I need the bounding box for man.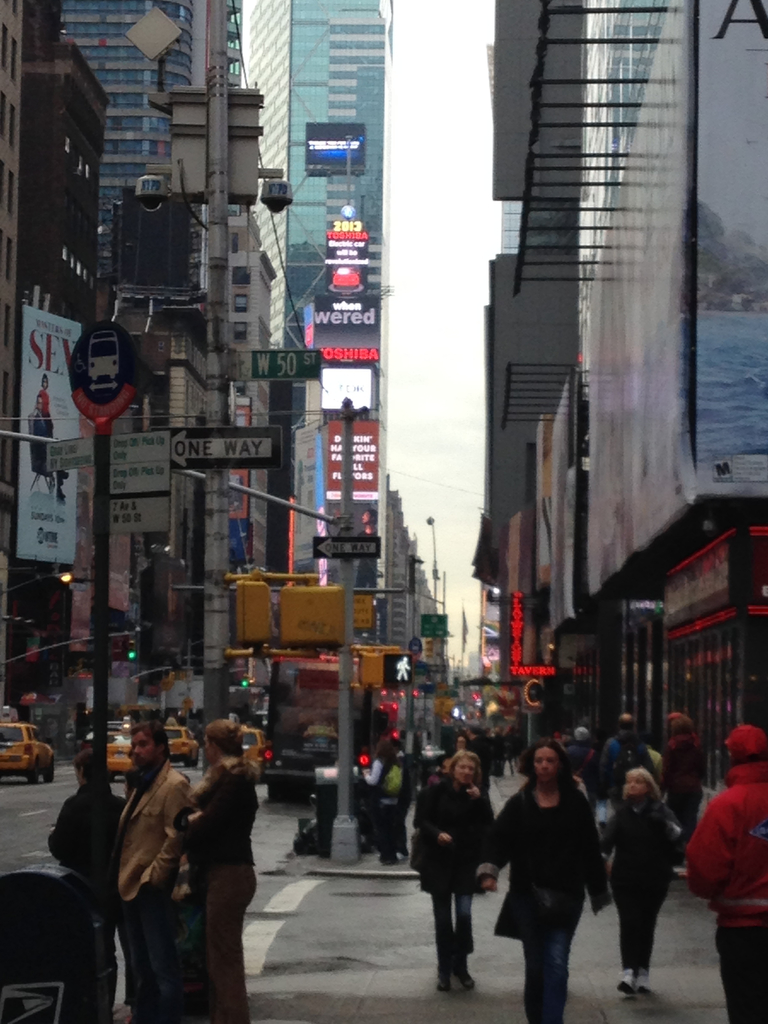
Here it is: box(114, 724, 194, 1023).
